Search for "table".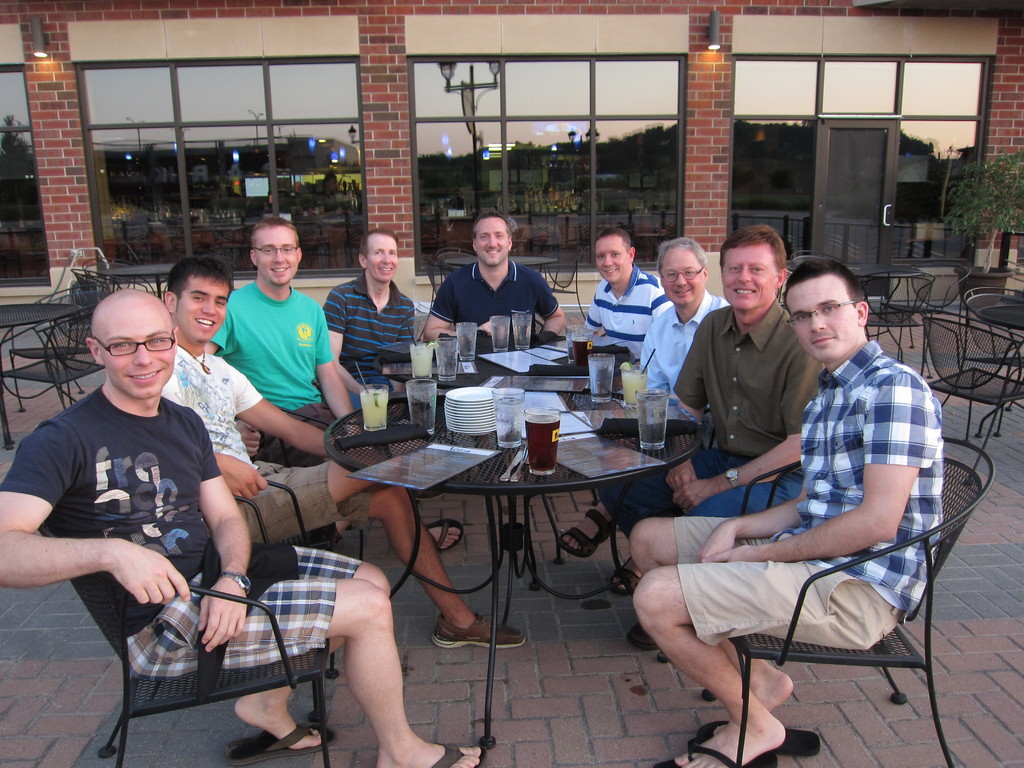
Found at [97,264,181,301].
